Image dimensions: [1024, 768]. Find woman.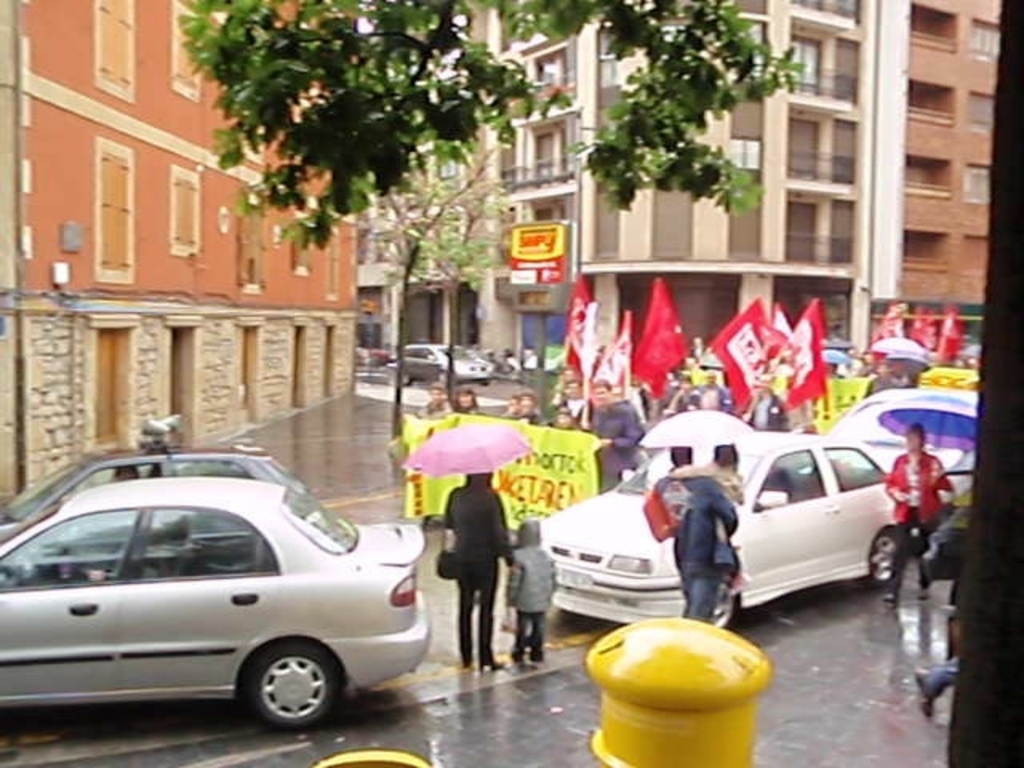
l=427, t=456, r=530, b=690.
